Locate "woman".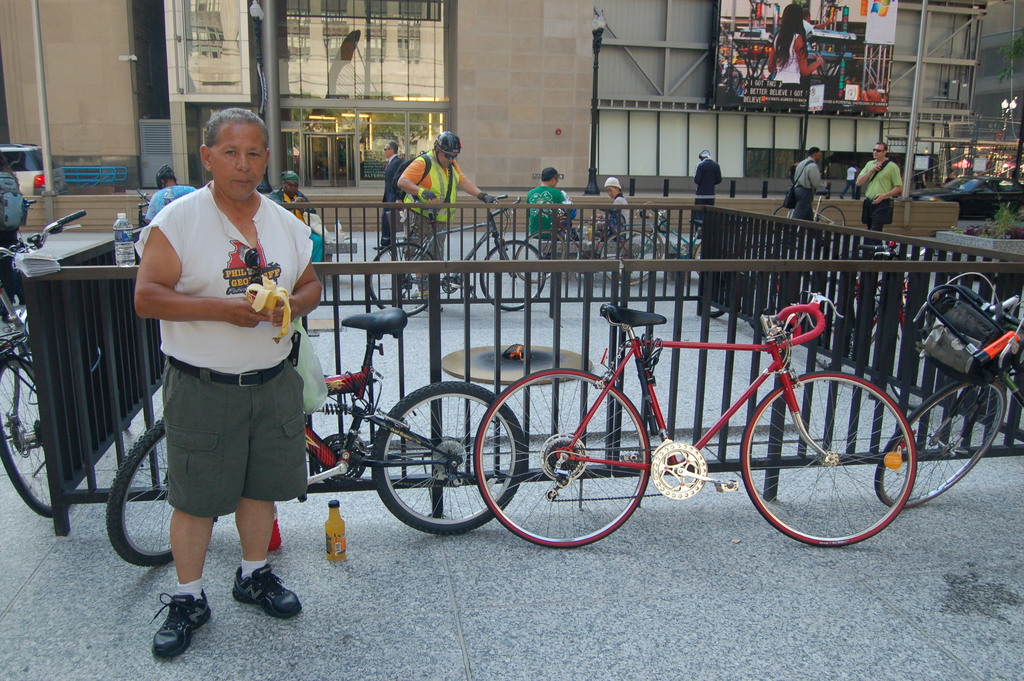
Bounding box: (left=767, top=2, right=822, bottom=88).
